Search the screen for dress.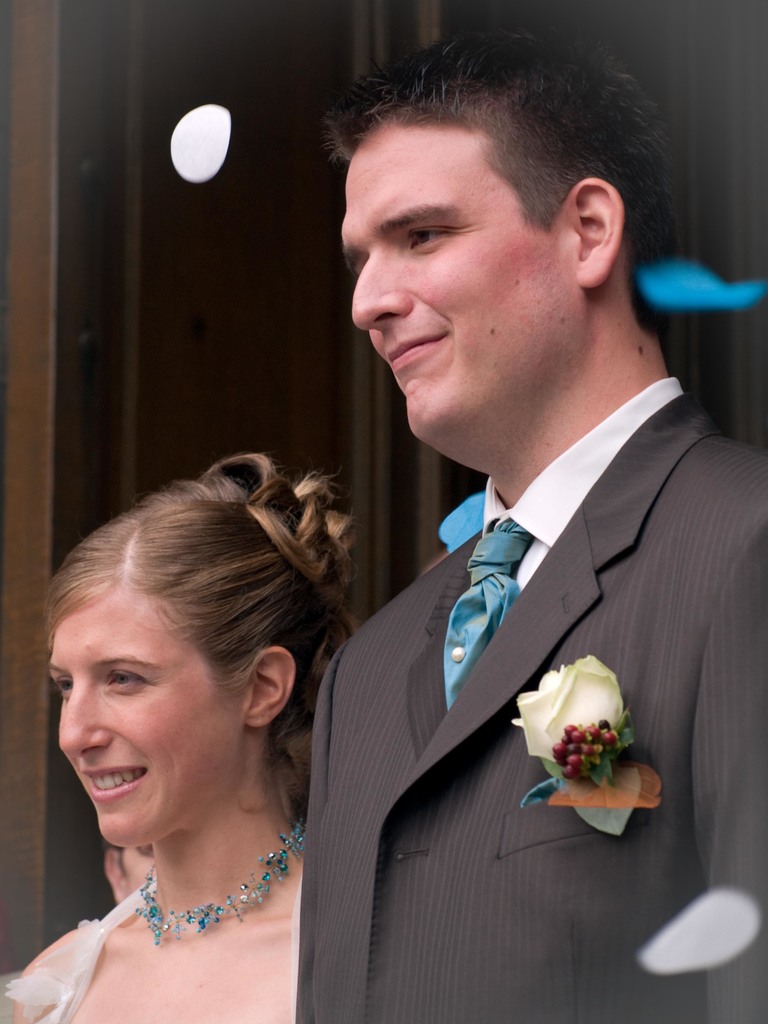
Found at bbox=[4, 874, 298, 1023].
